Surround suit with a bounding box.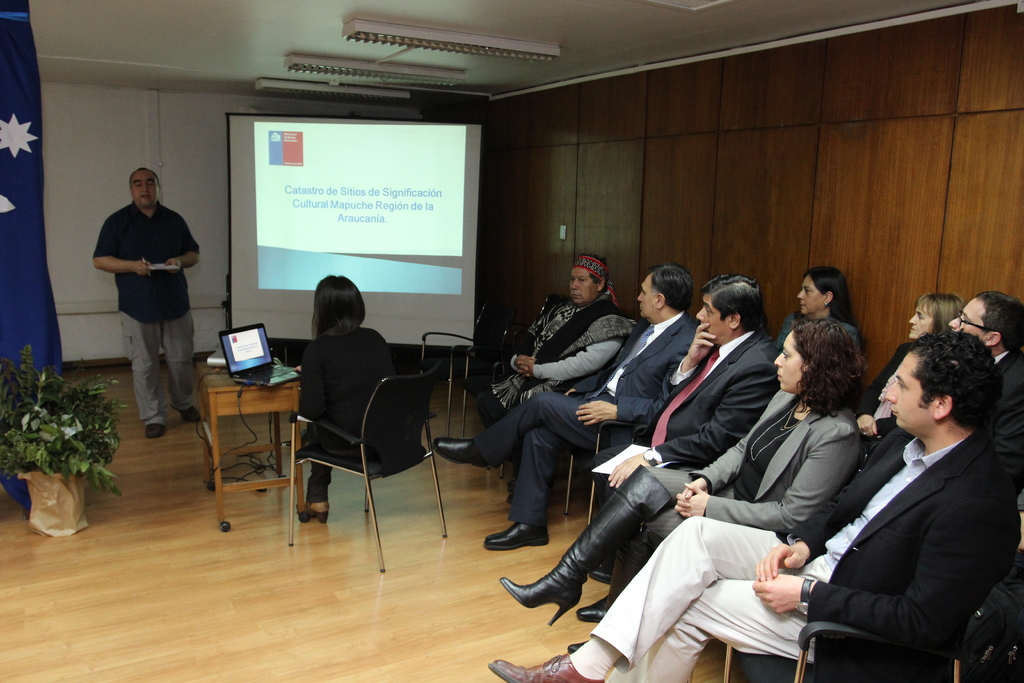
box=[296, 339, 403, 465].
